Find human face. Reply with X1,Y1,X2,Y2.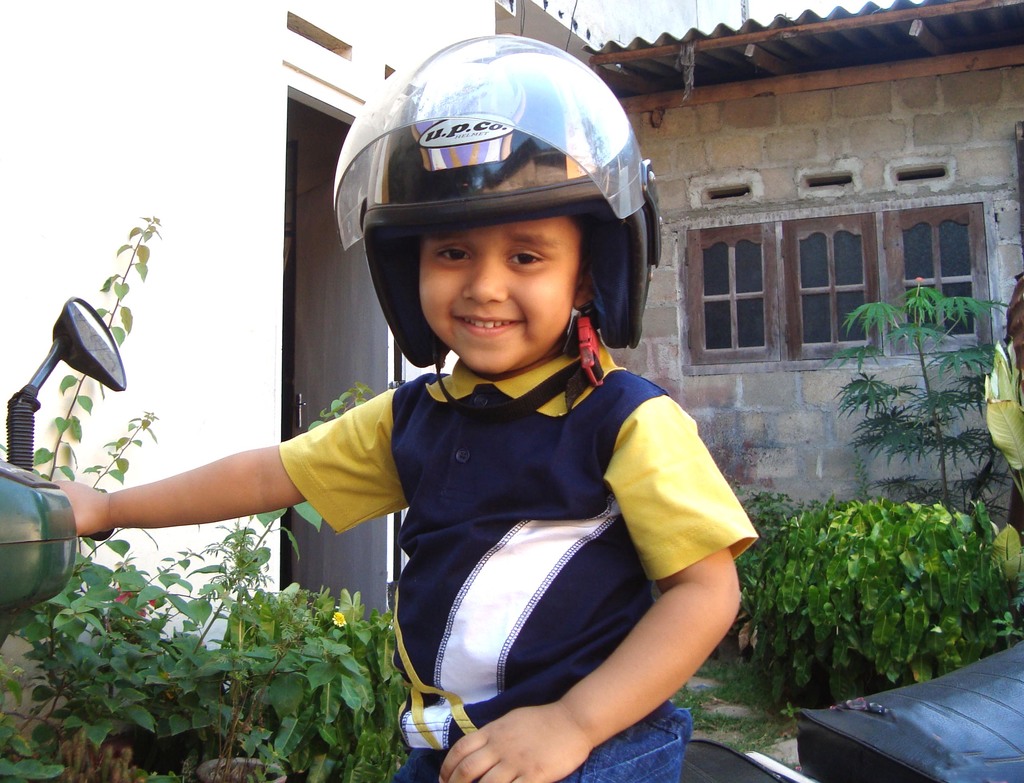
415,211,582,371.
